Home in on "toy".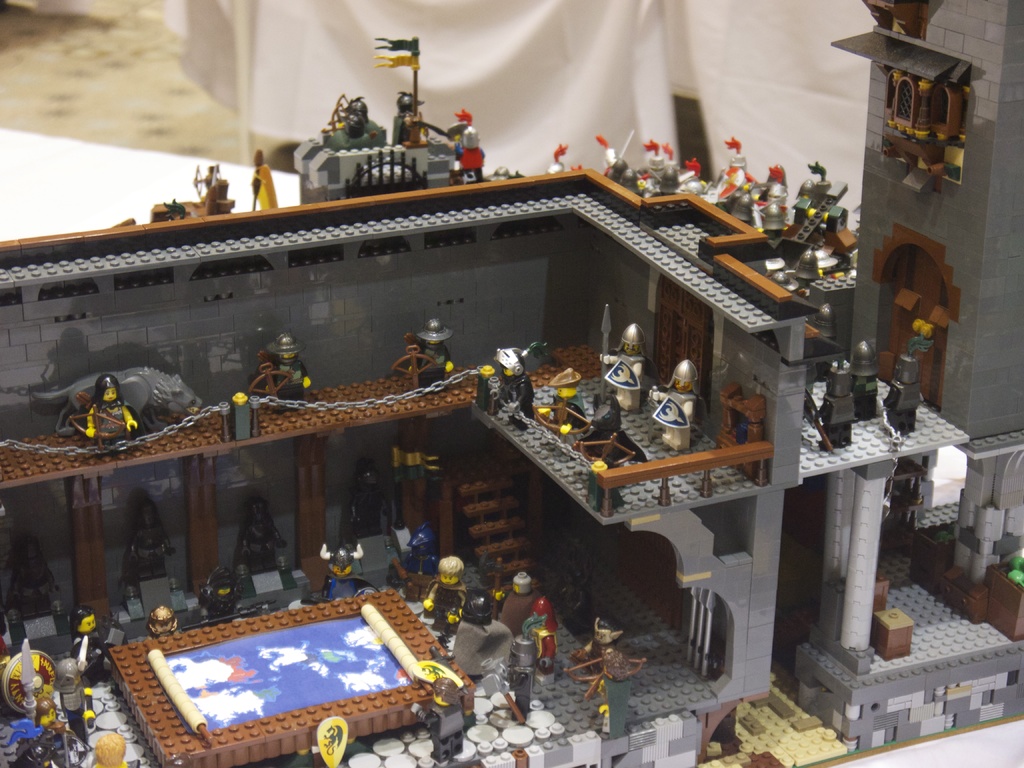
Homed in at left=202, top=569, right=242, bottom=620.
